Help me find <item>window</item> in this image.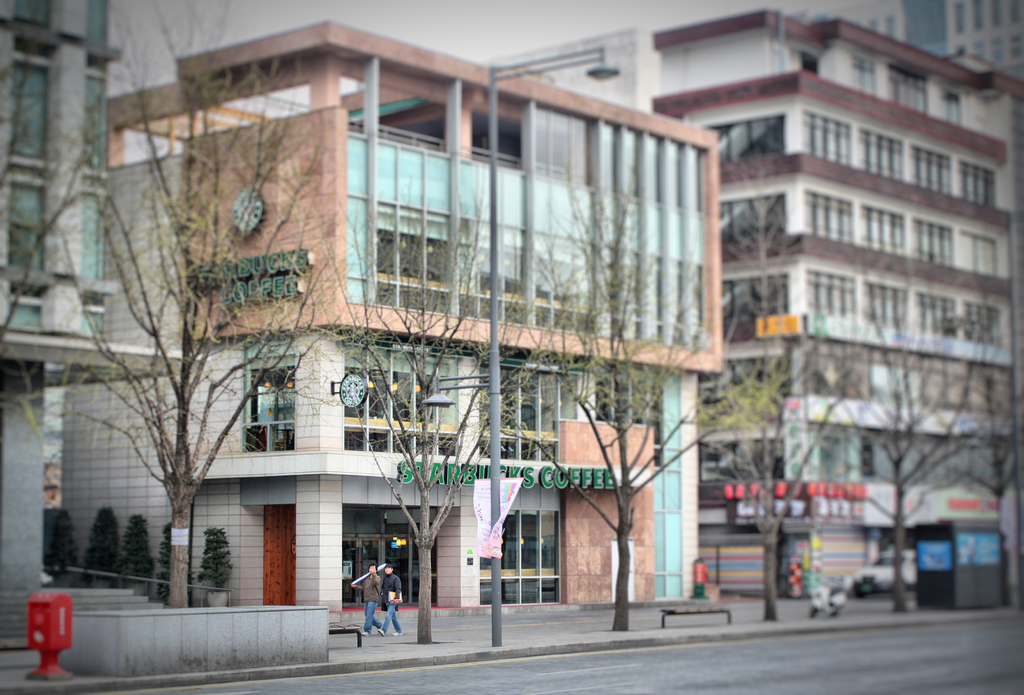
Found it: select_region(0, 170, 47, 285).
